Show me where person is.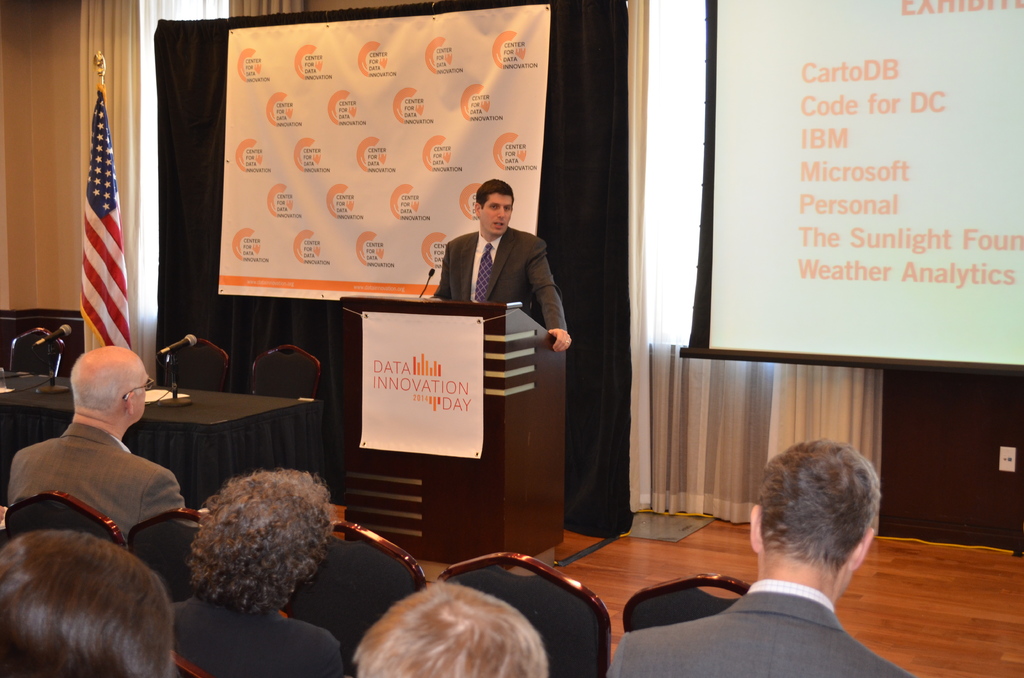
person is at left=435, top=168, right=550, bottom=344.
